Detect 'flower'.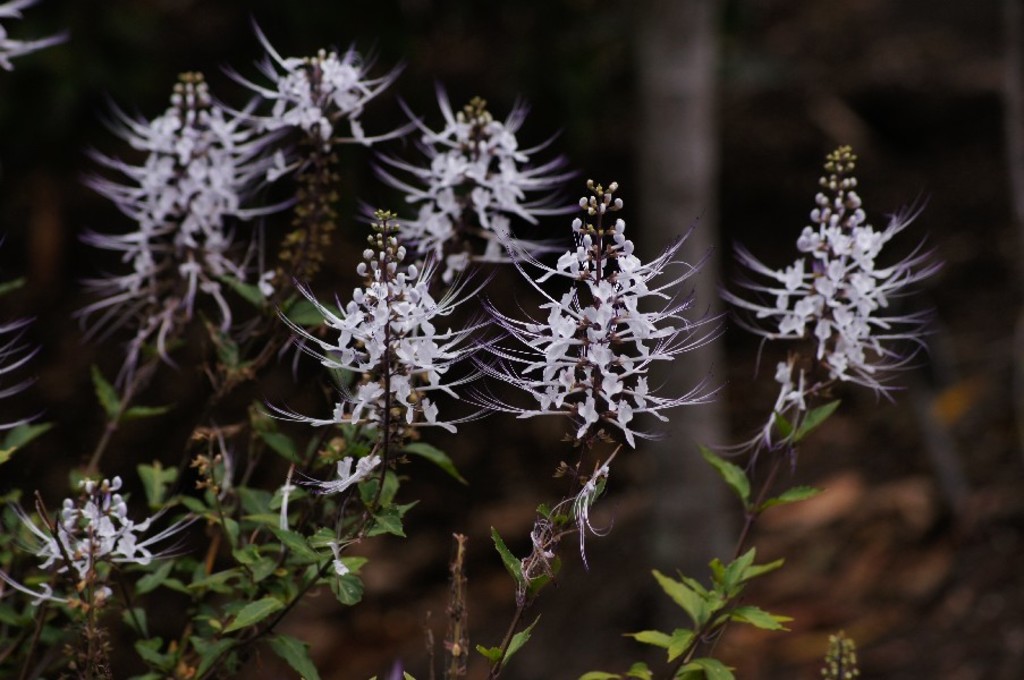
Detected at 0, 476, 208, 612.
